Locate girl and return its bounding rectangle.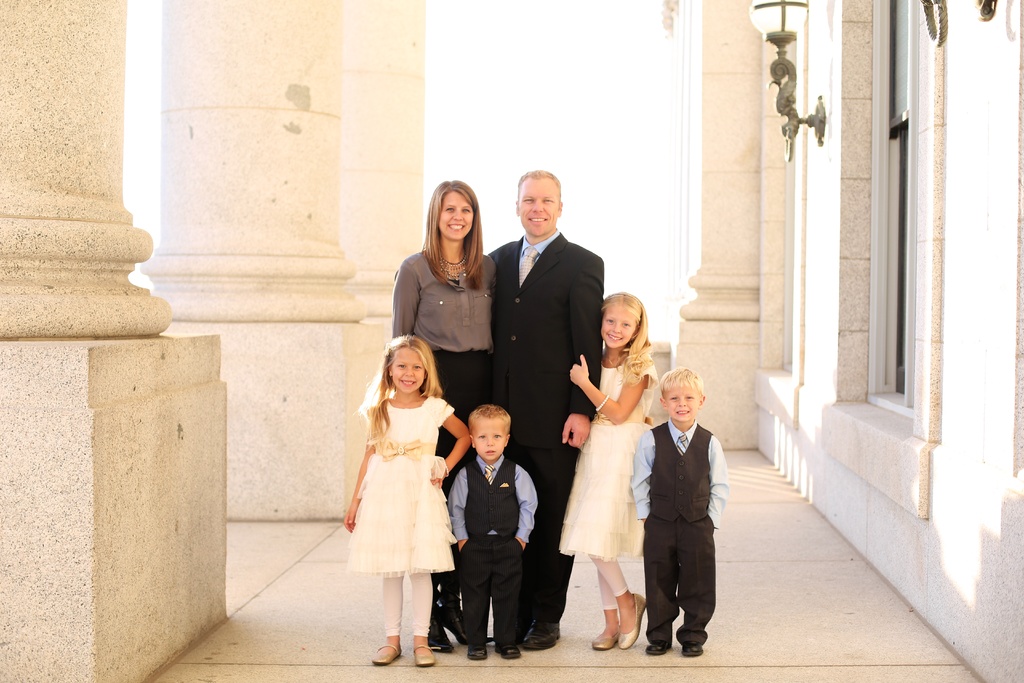
pyautogui.locateOnScreen(391, 180, 493, 653).
